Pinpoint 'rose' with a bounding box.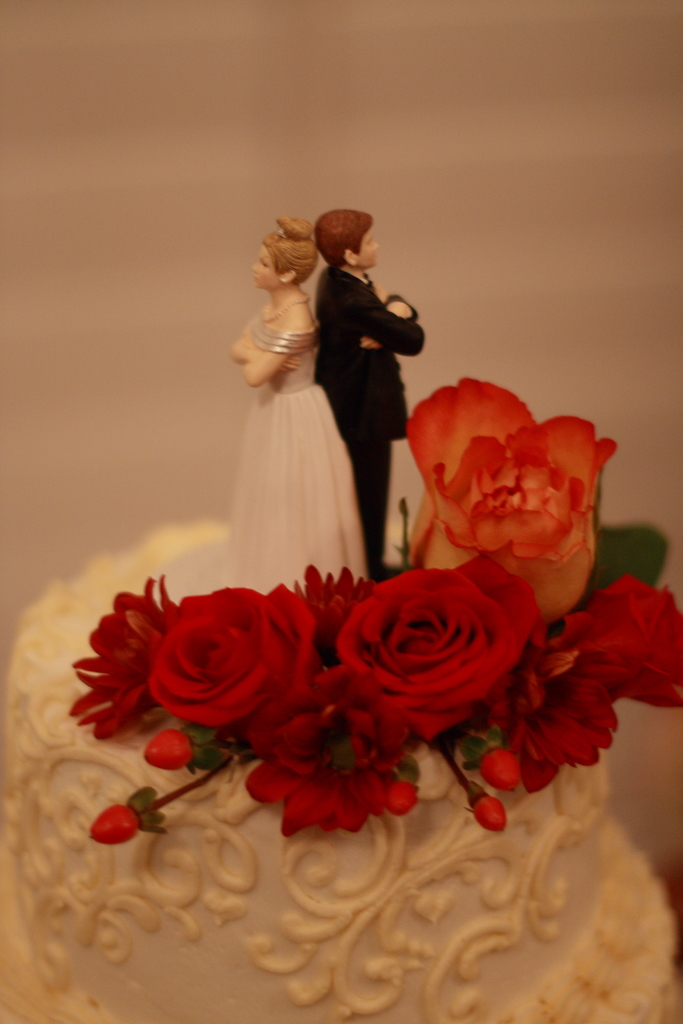
select_region(337, 554, 541, 739).
